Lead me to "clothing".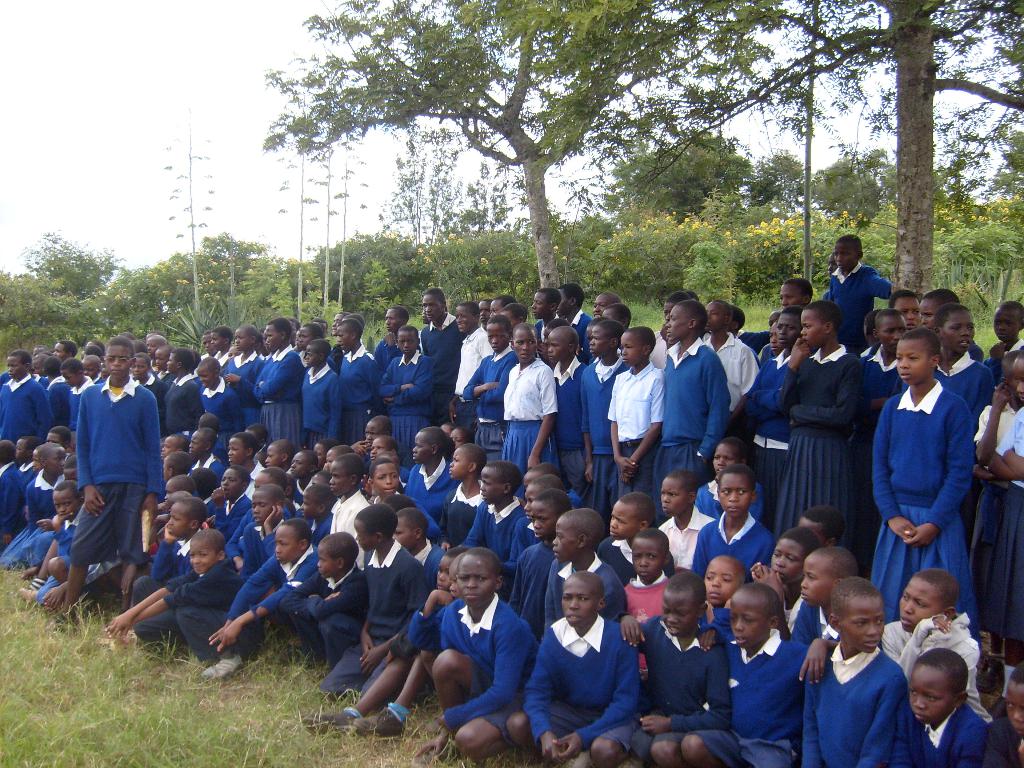
Lead to 655,342,737,477.
